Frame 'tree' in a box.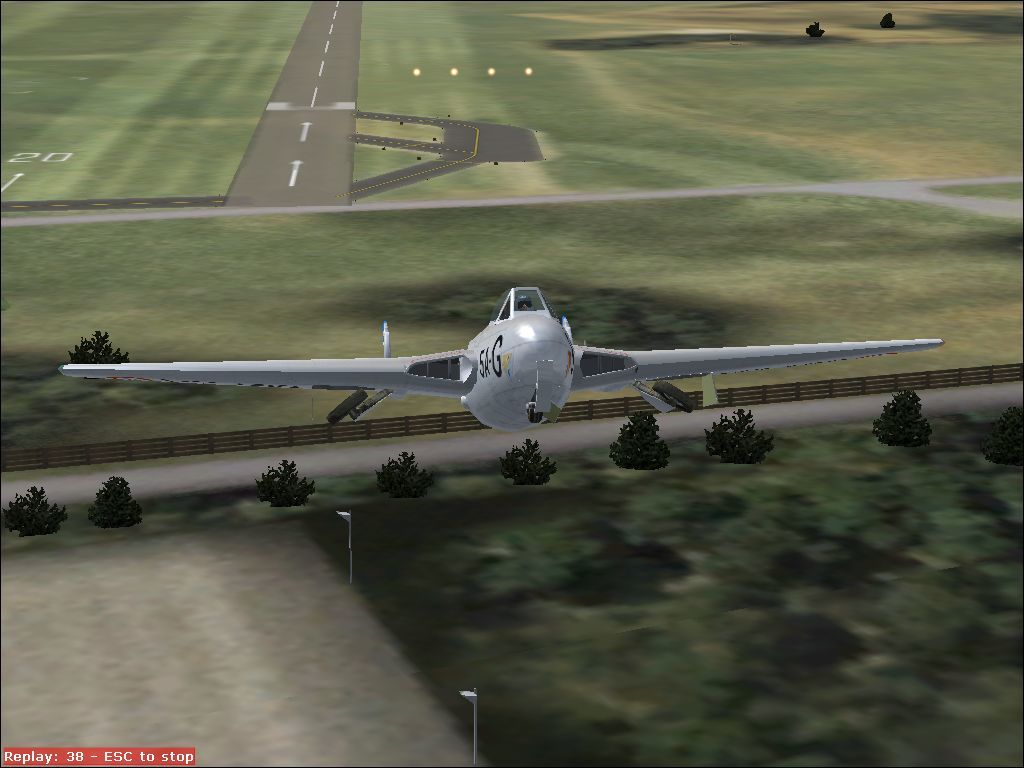
(left=64, top=321, right=138, bottom=379).
